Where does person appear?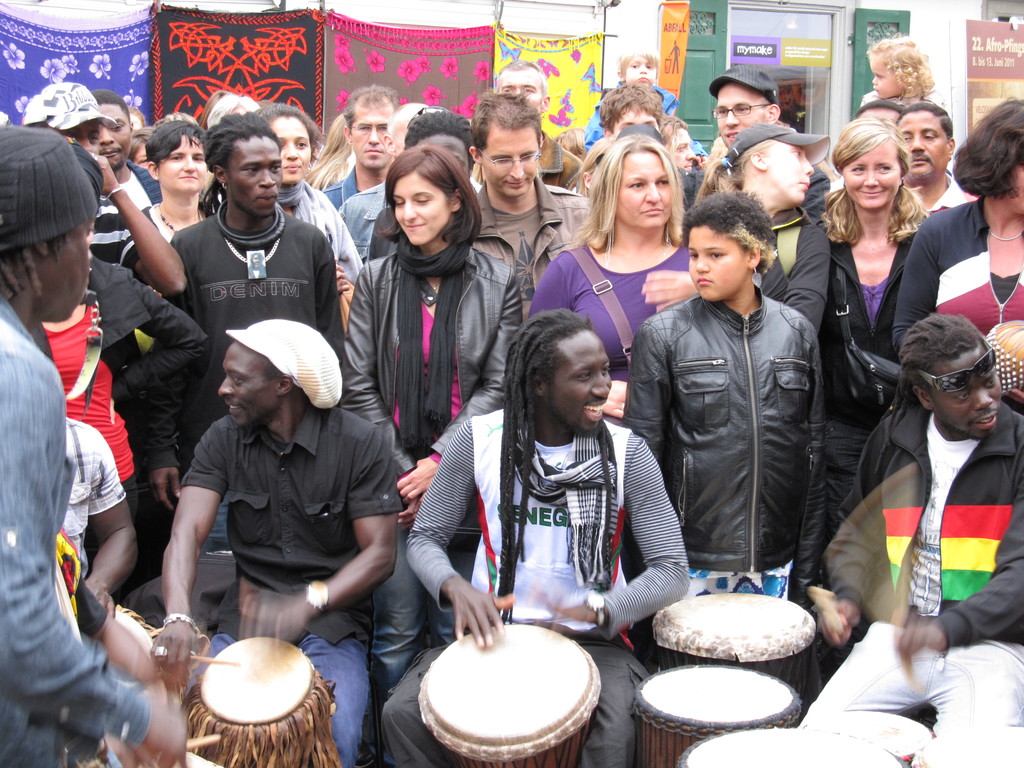
Appears at detection(124, 117, 227, 280).
